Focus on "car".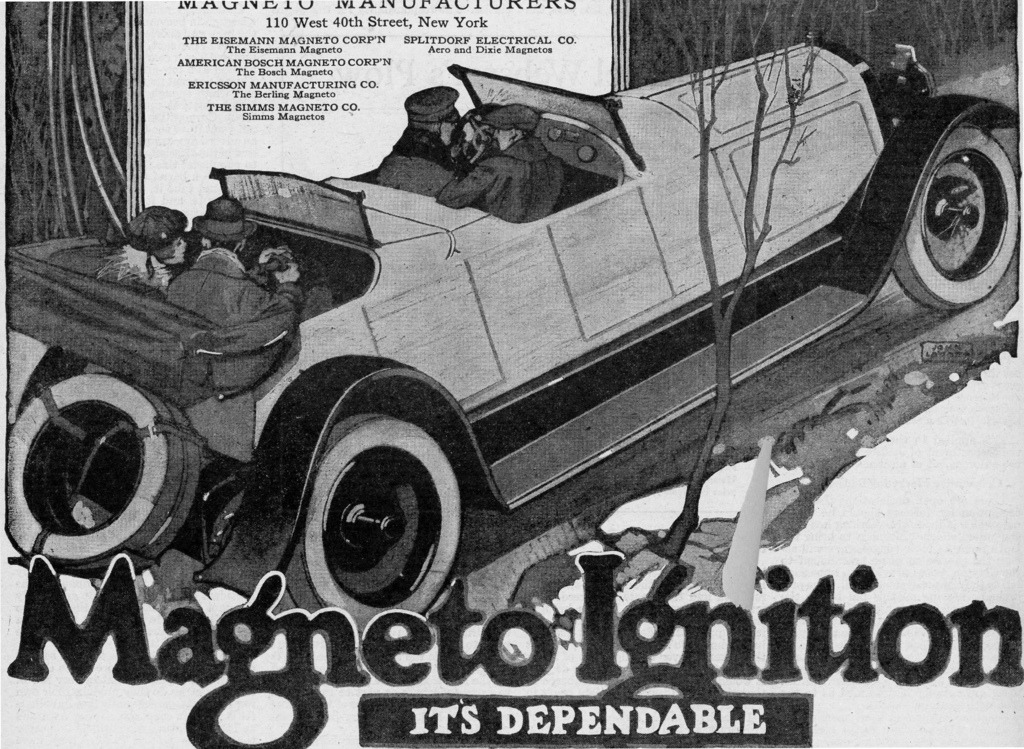
Focused at select_region(0, 25, 1023, 634).
